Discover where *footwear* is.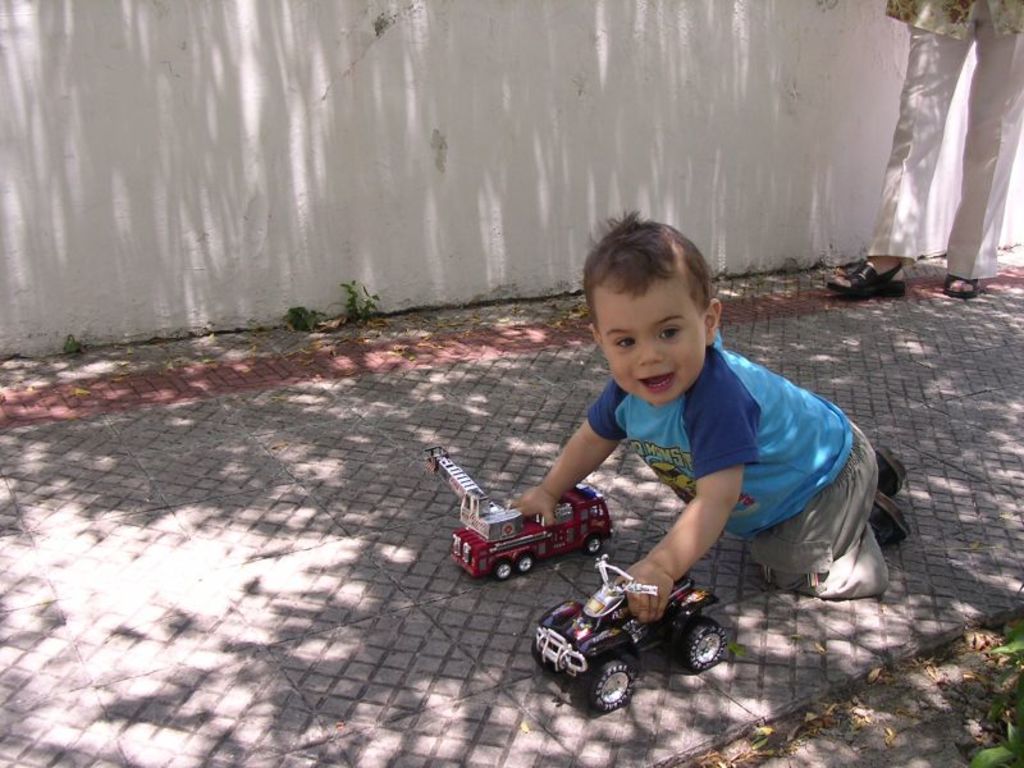
Discovered at 941 271 998 302.
